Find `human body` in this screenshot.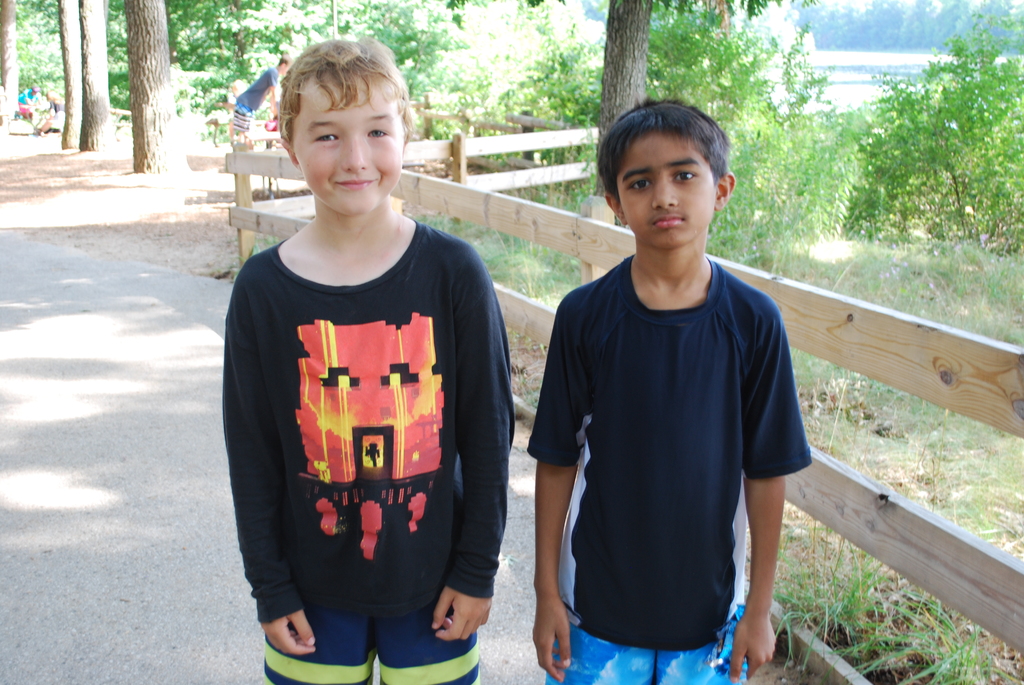
The bounding box for `human body` is 234/101/508/666.
